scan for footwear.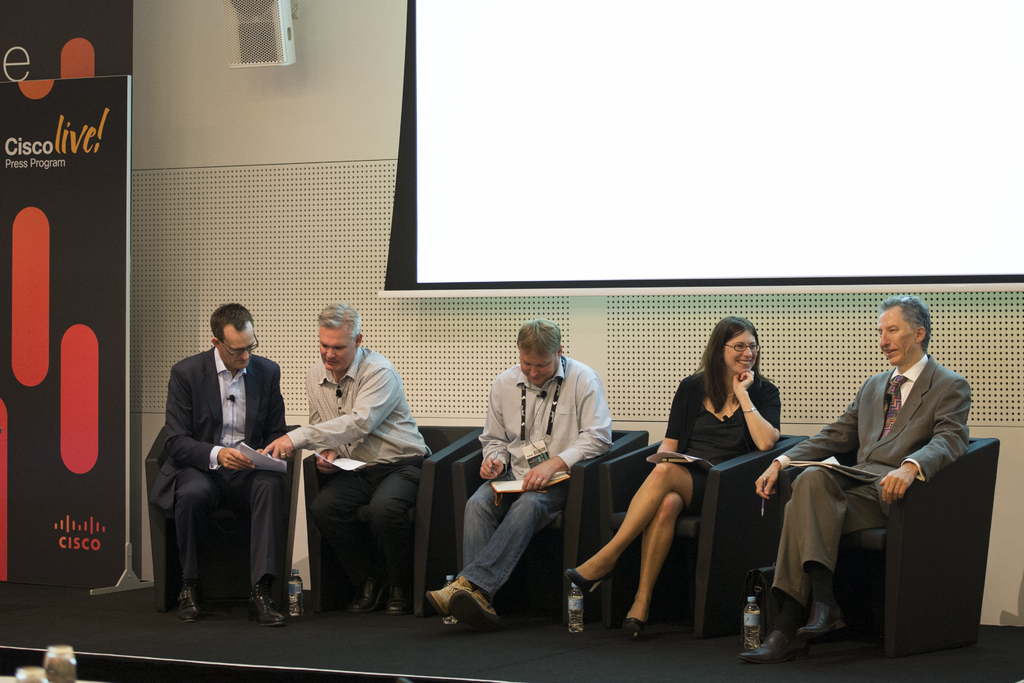
Scan result: bbox=[803, 604, 842, 633].
